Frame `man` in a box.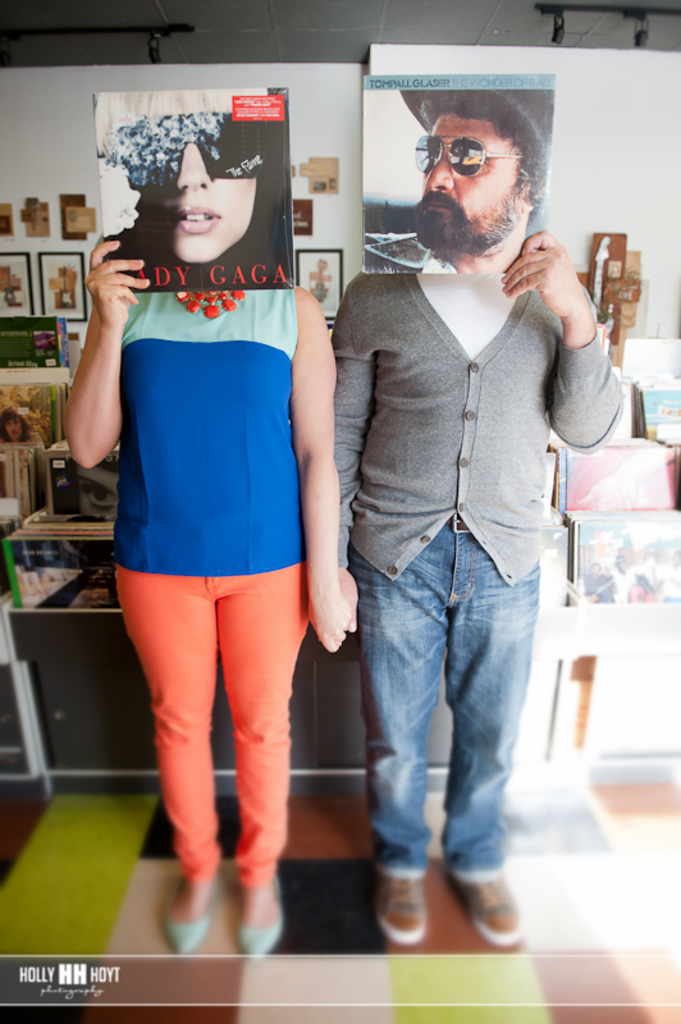
303:106:617:910.
